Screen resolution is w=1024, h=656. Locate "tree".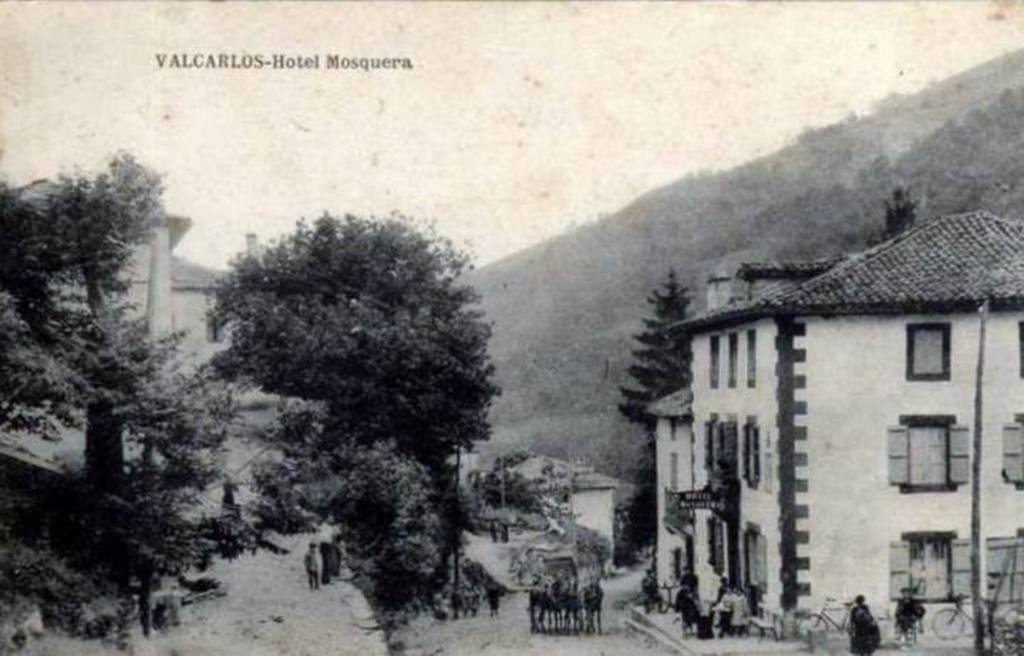
box(870, 178, 917, 250).
